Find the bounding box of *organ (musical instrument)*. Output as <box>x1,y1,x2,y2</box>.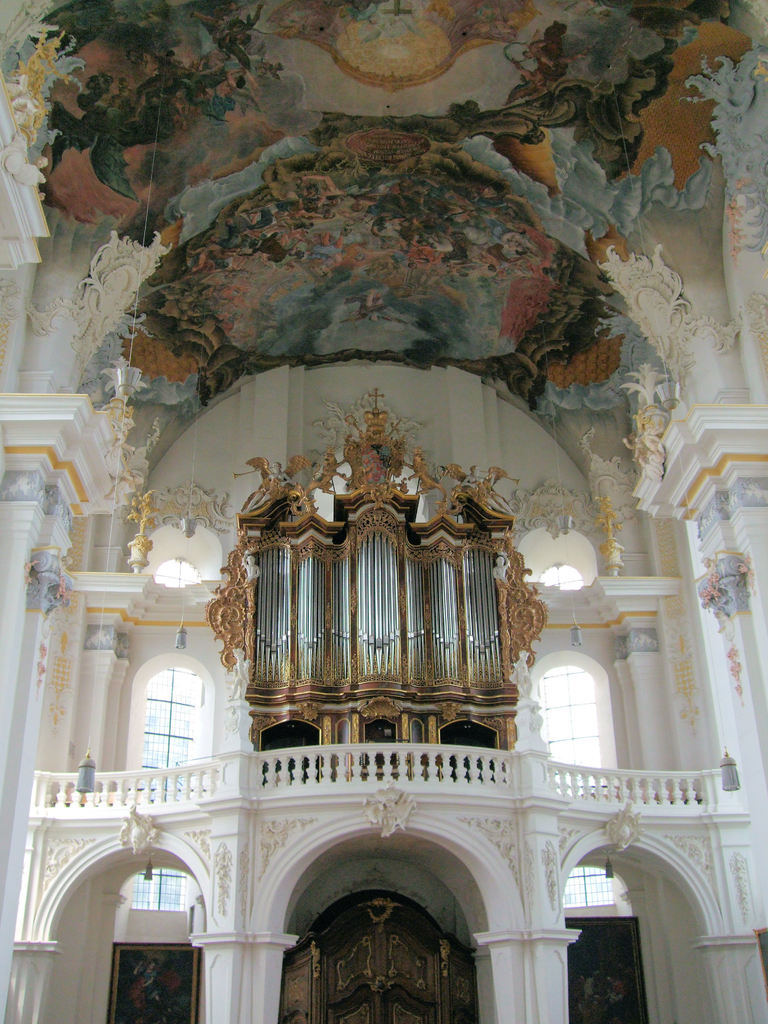
<box>229,449,518,731</box>.
